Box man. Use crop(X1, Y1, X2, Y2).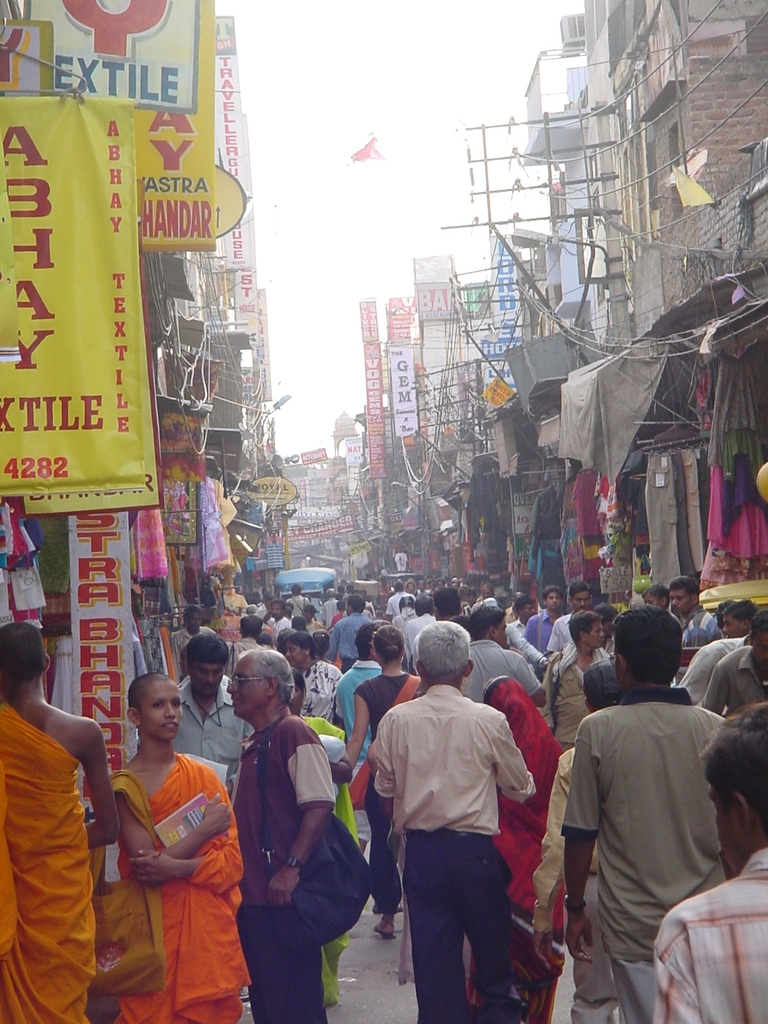
crop(368, 614, 532, 1023).
